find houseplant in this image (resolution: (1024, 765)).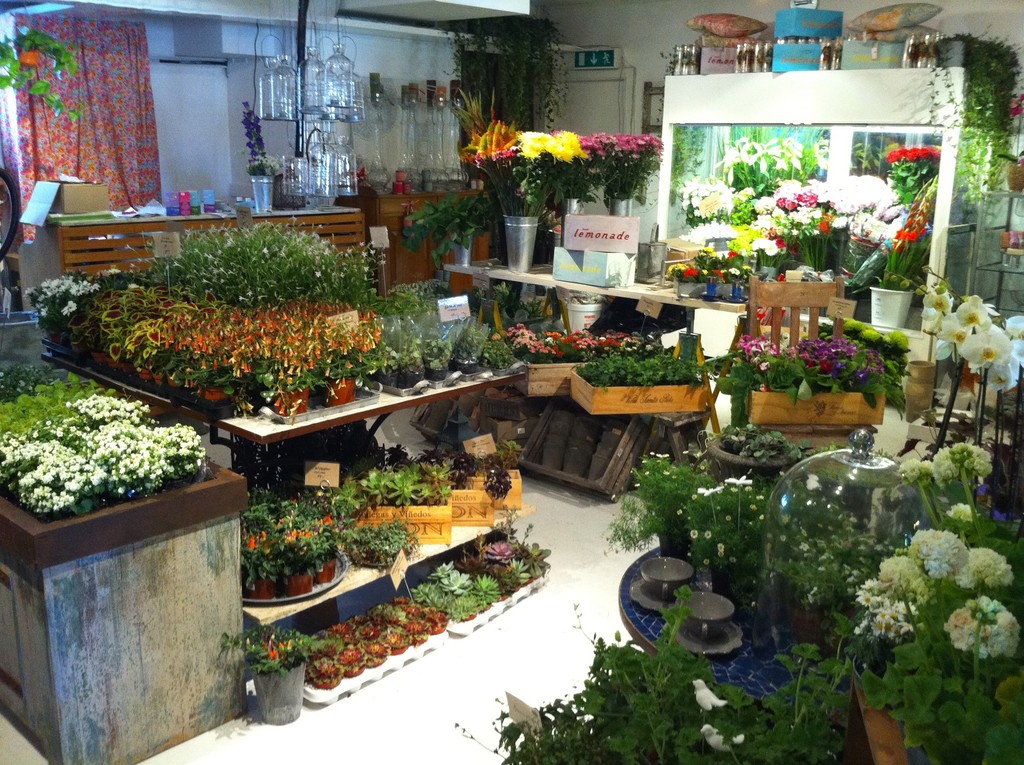
rect(224, 619, 316, 730).
